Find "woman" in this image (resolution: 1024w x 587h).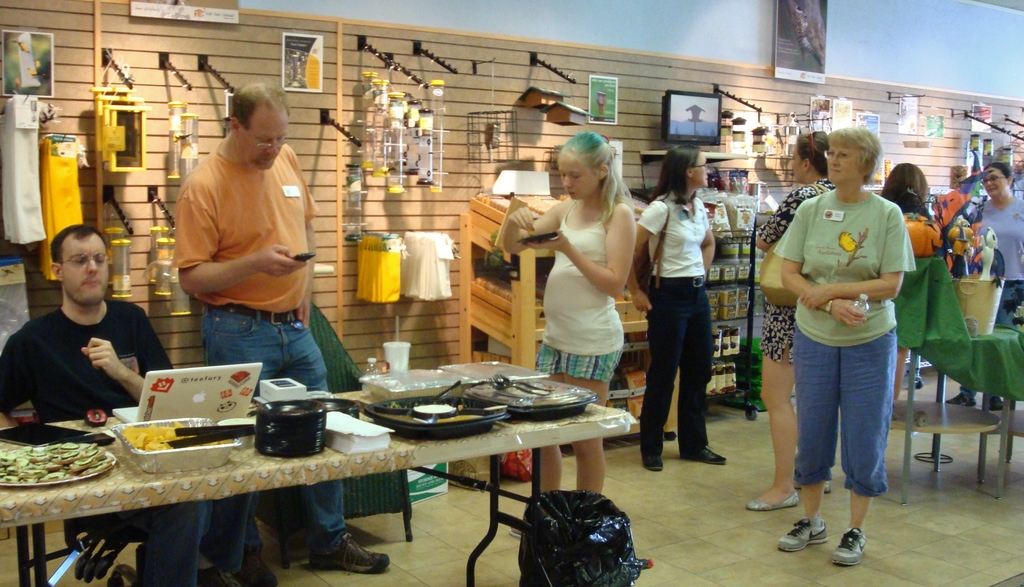
<box>628,143,726,470</box>.
